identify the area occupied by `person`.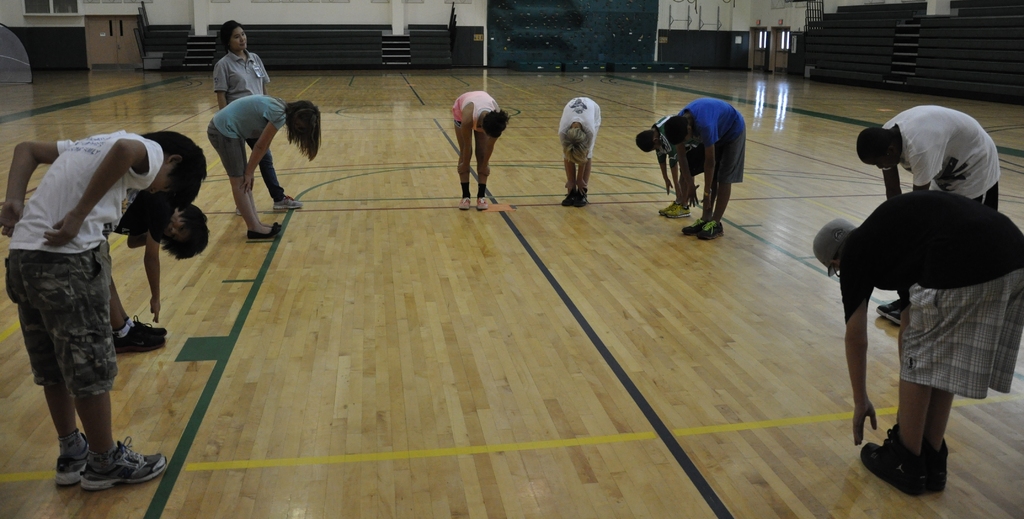
Area: [x1=857, y1=106, x2=1002, y2=325].
